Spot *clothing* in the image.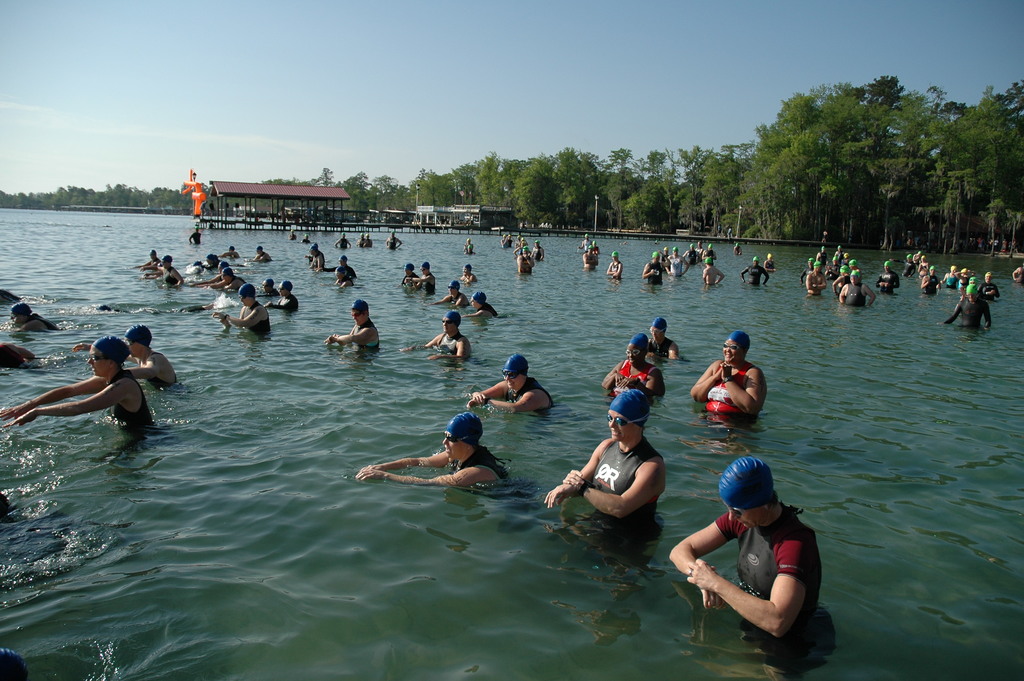
*clothing* found at <box>273,296,296,315</box>.
